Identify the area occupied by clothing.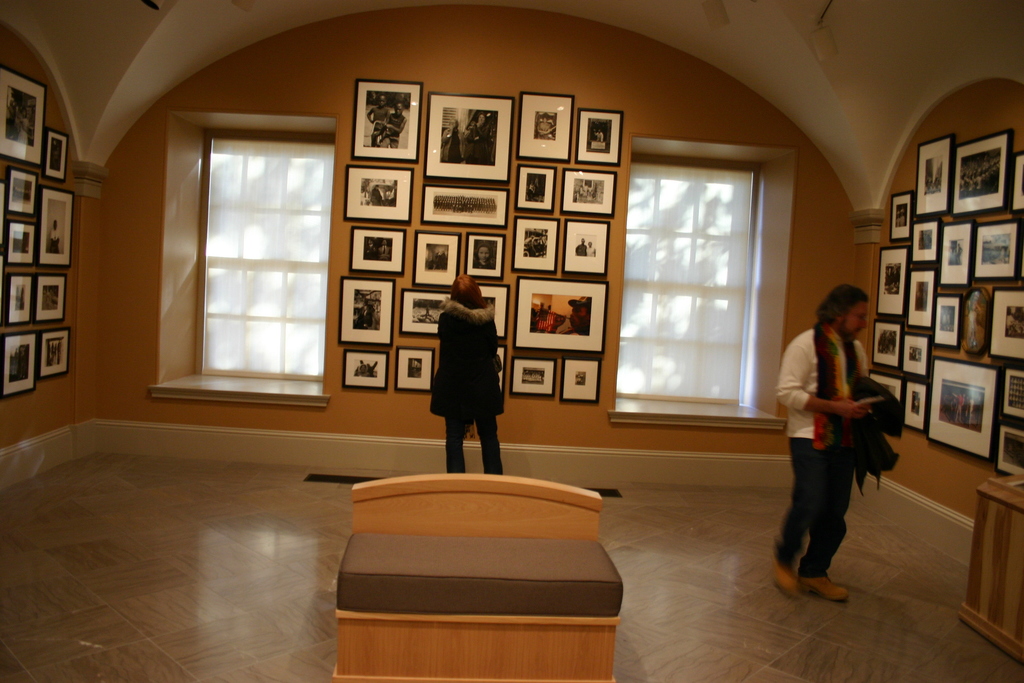
Area: bbox(426, 281, 499, 446).
